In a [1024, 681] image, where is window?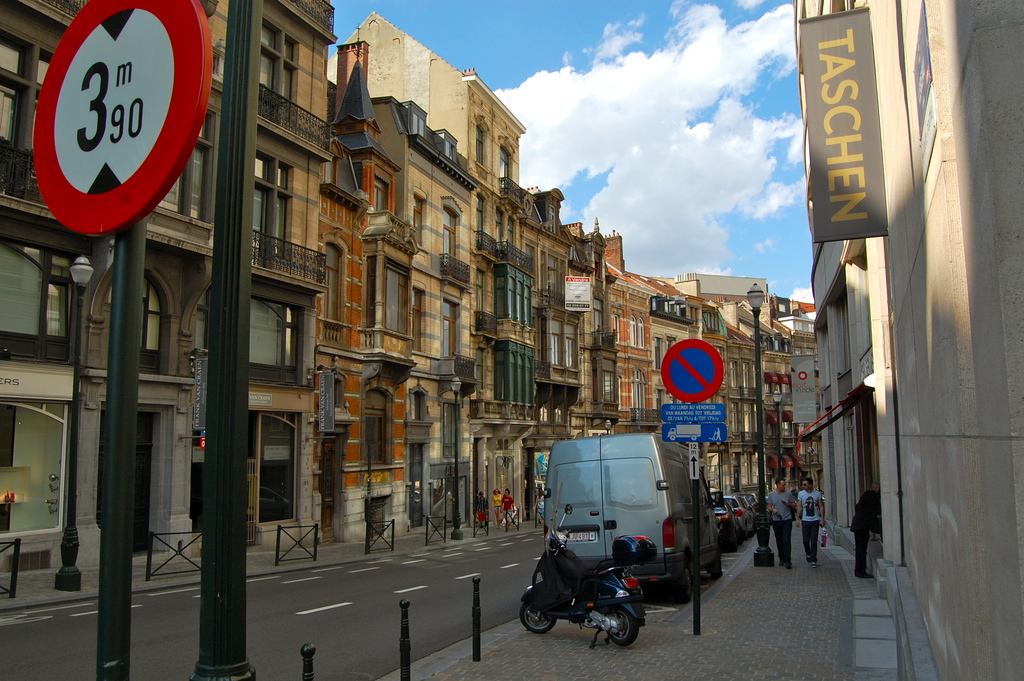
{"x1": 0, "y1": 398, "x2": 68, "y2": 538}.
